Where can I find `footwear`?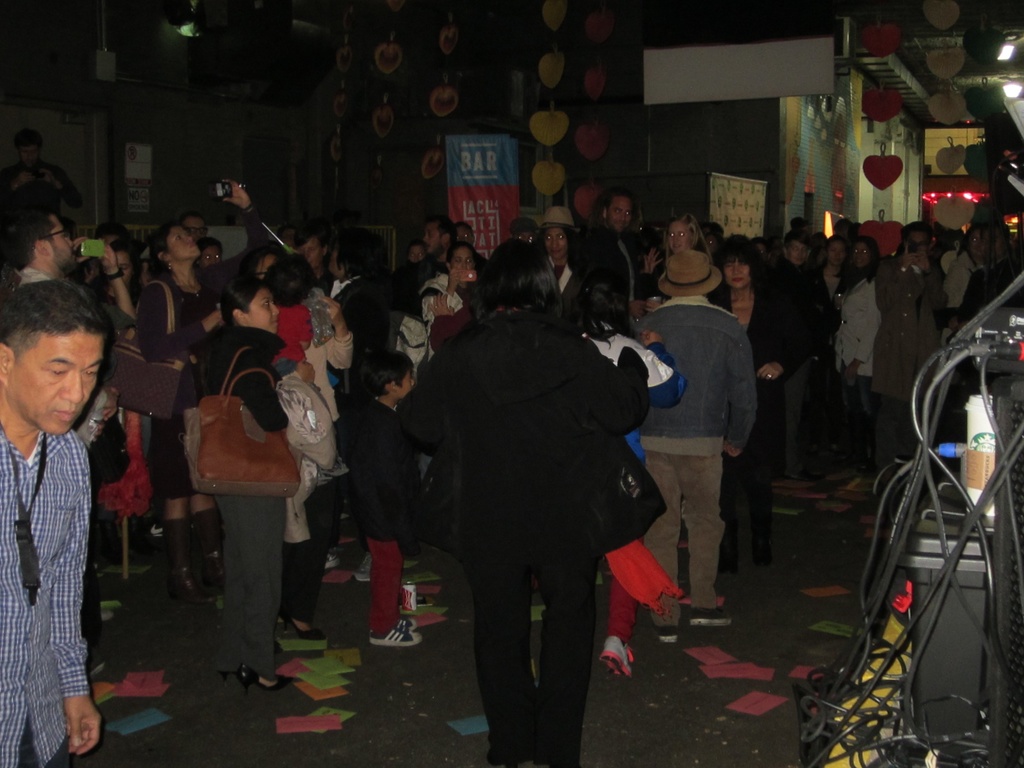
You can find it at (x1=392, y1=616, x2=413, y2=628).
